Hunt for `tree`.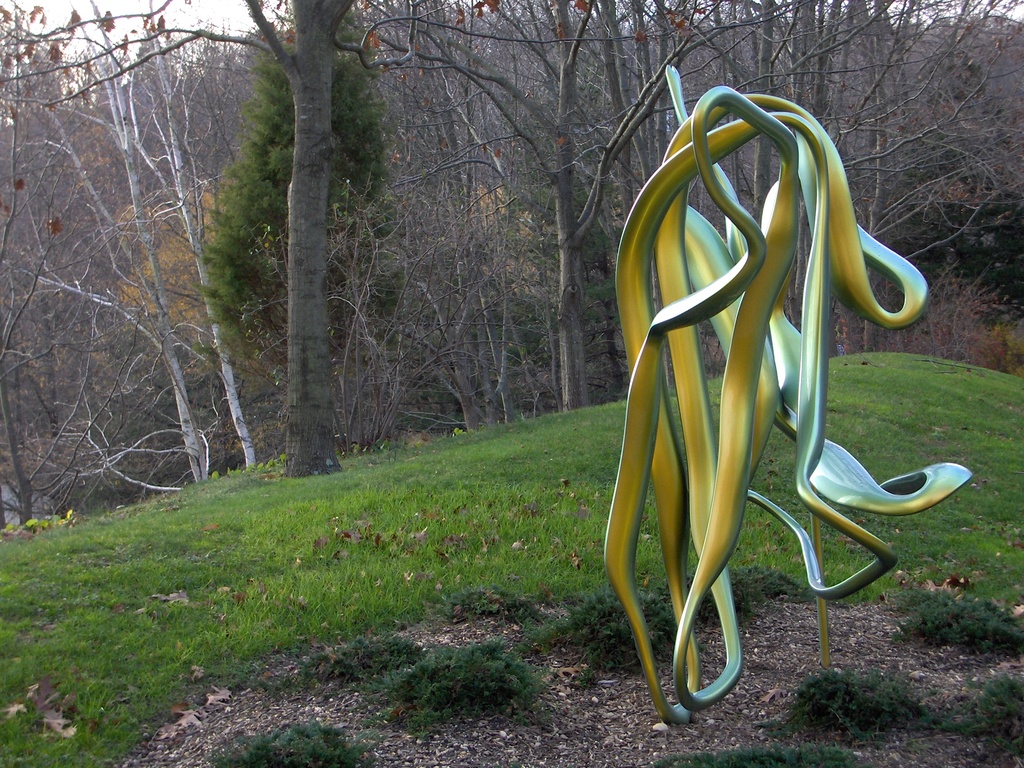
Hunted down at pyautogui.locateOnScreen(662, 718, 857, 765).
